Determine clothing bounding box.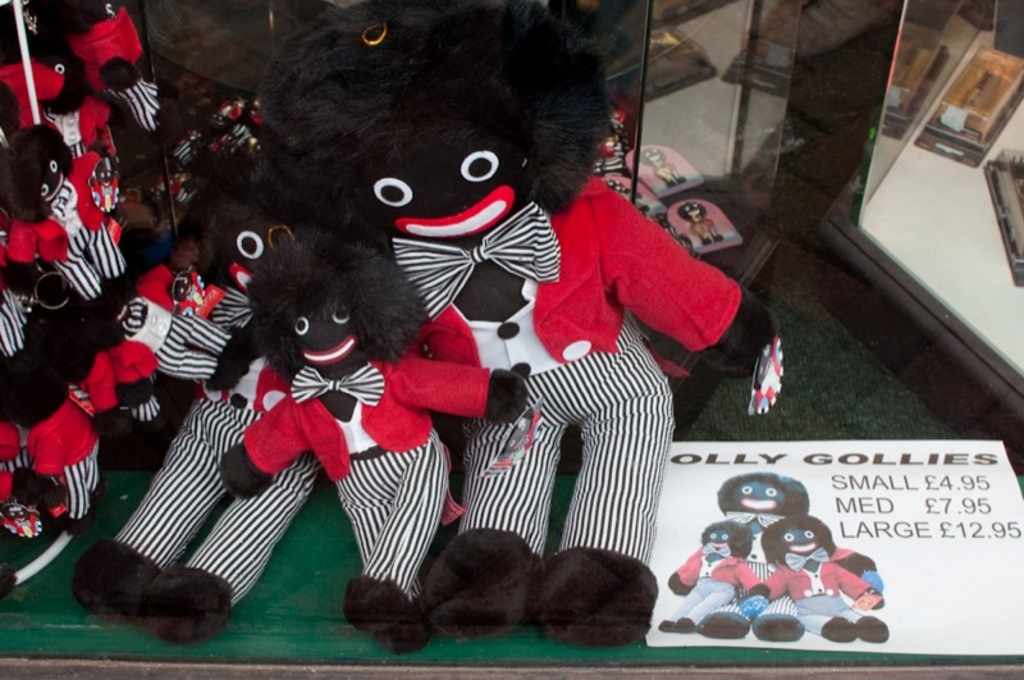
Determined: (left=756, top=544, right=879, bottom=636).
